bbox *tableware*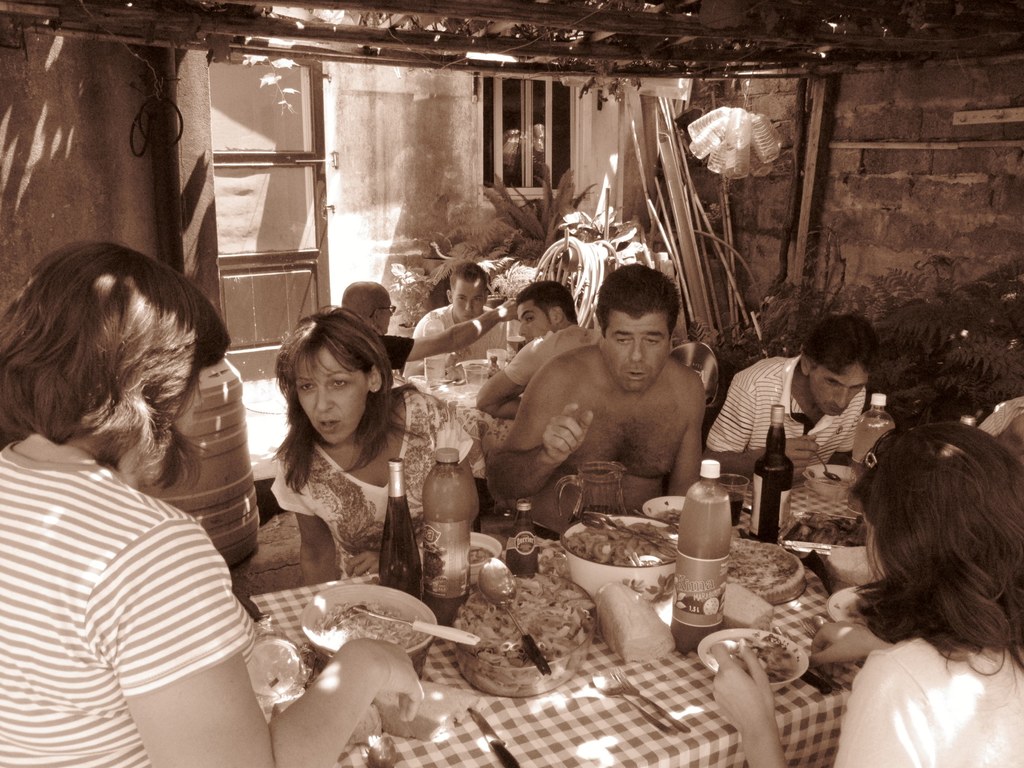
region(461, 360, 492, 395)
